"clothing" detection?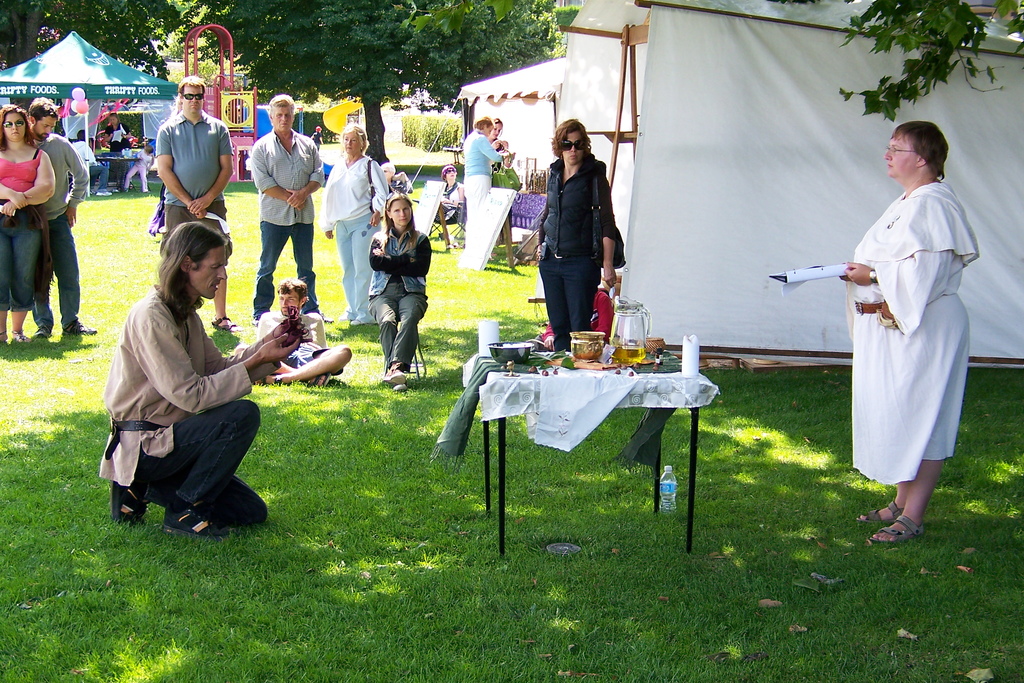
(0,146,45,313)
